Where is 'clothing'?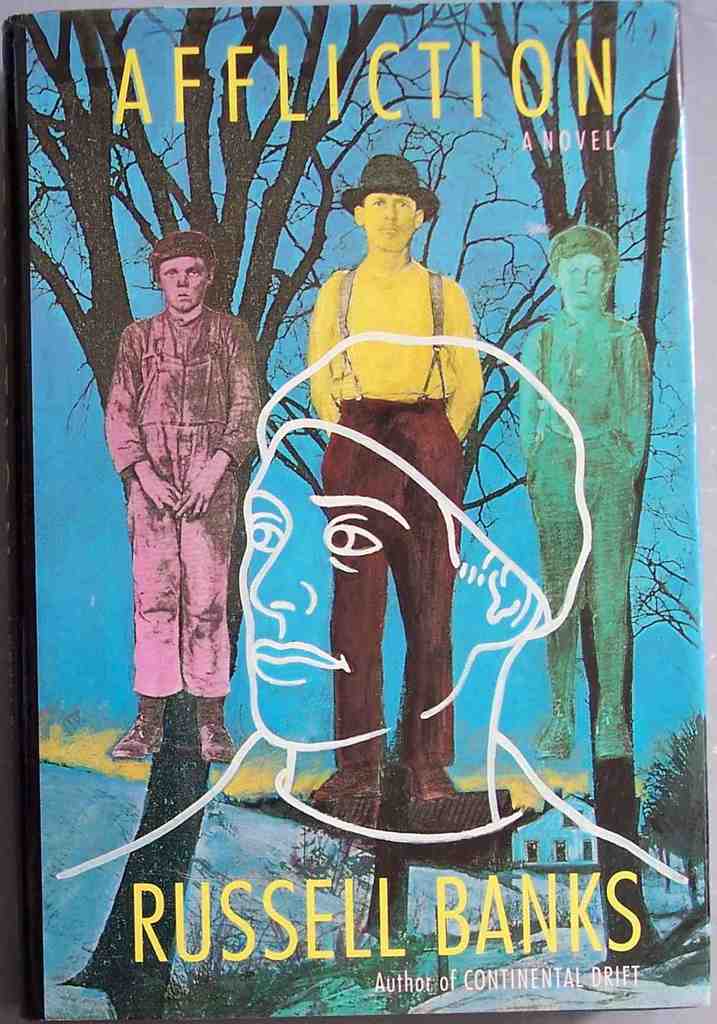
region(309, 260, 488, 764).
